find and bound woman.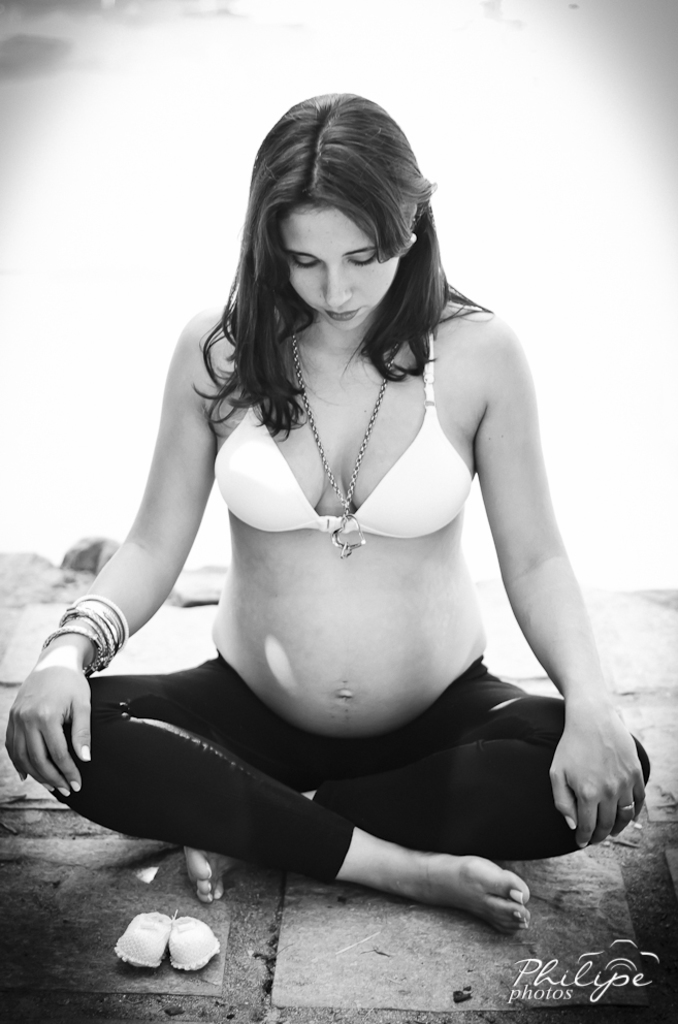
Bound: box(66, 75, 619, 948).
